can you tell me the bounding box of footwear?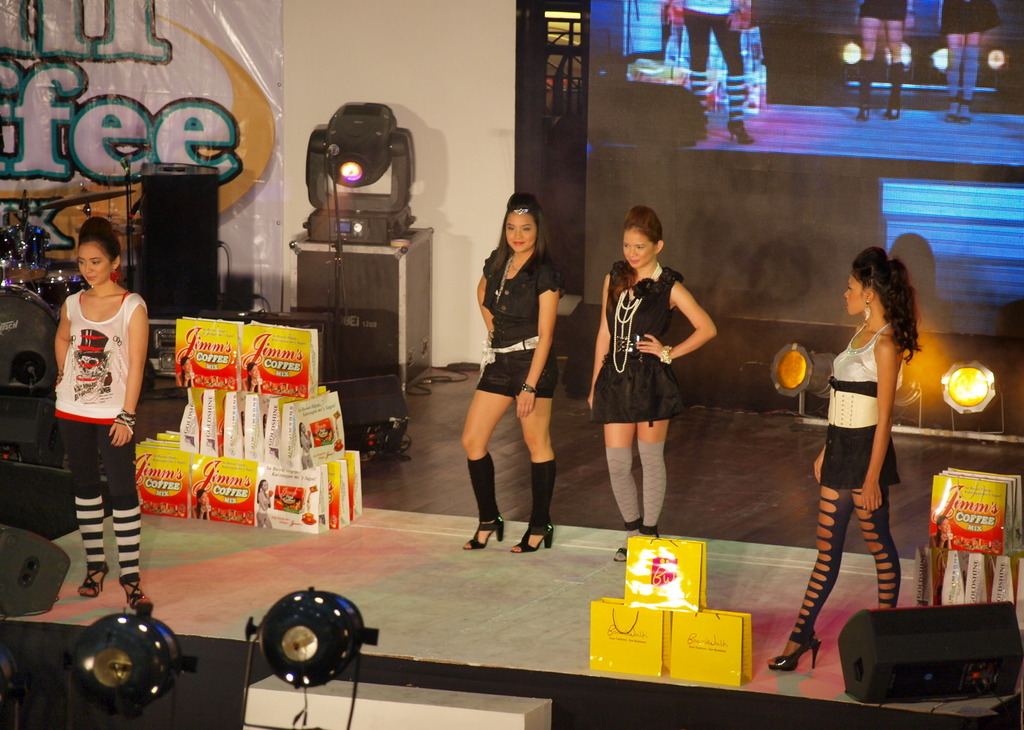
bbox(766, 632, 821, 669).
